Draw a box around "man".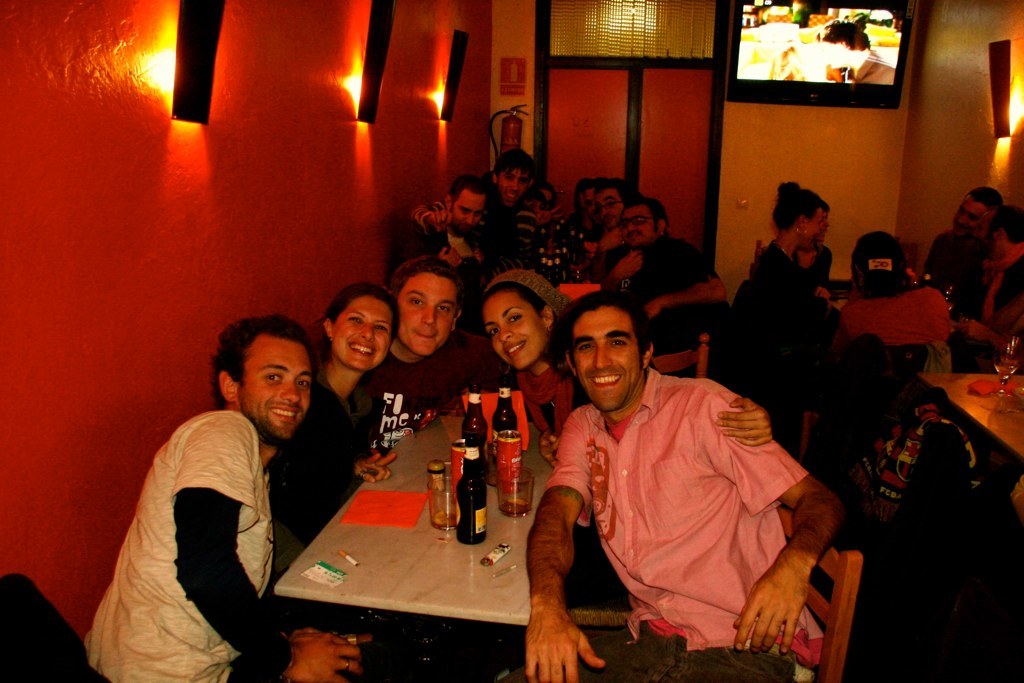
{"left": 76, "top": 311, "right": 374, "bottom": 682}.
